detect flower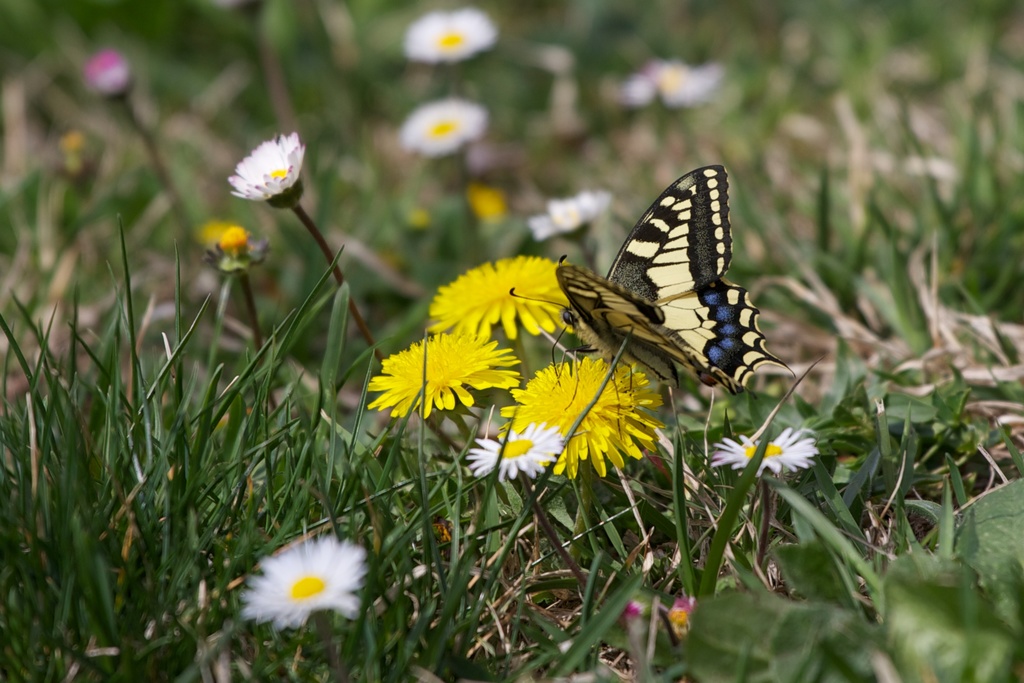
detection(223, 126, 308, 208)
